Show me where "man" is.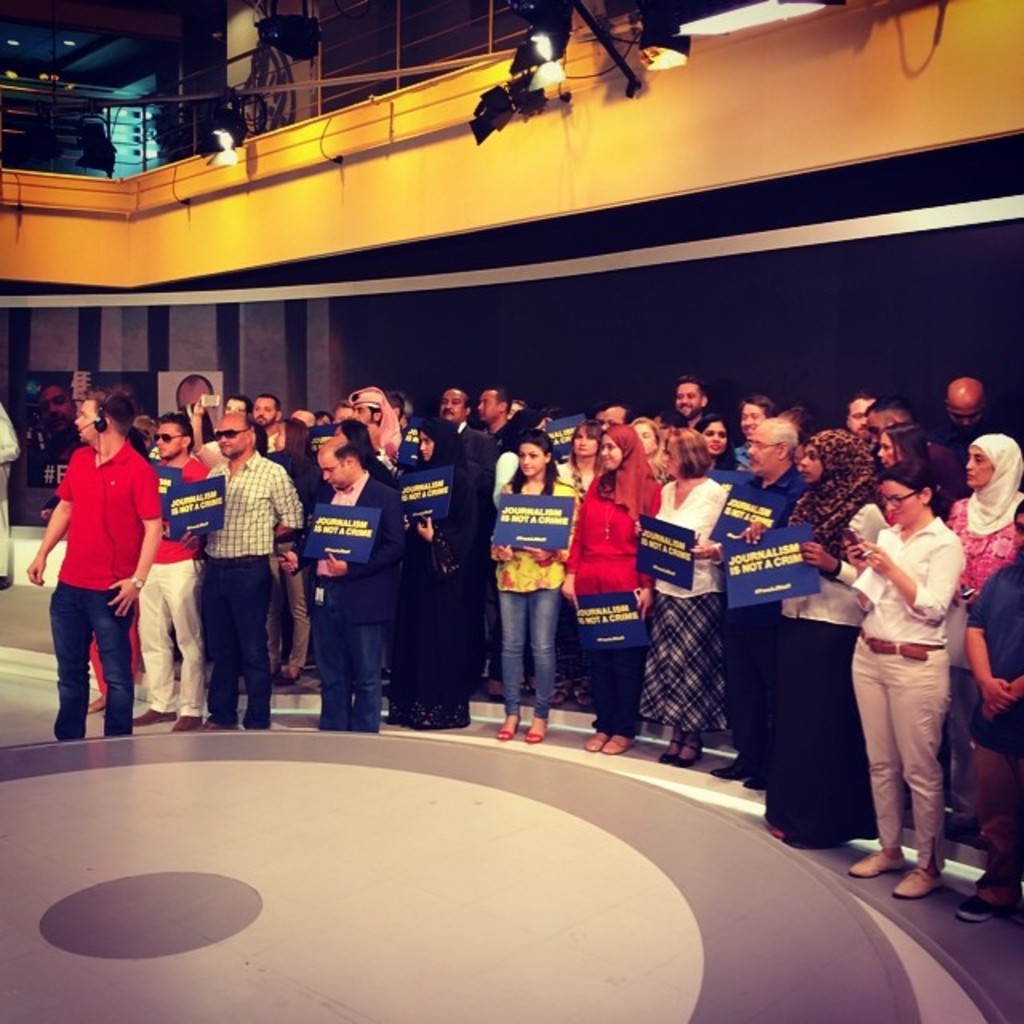
"man" is at bbox=[474, 379, 517, 461].
